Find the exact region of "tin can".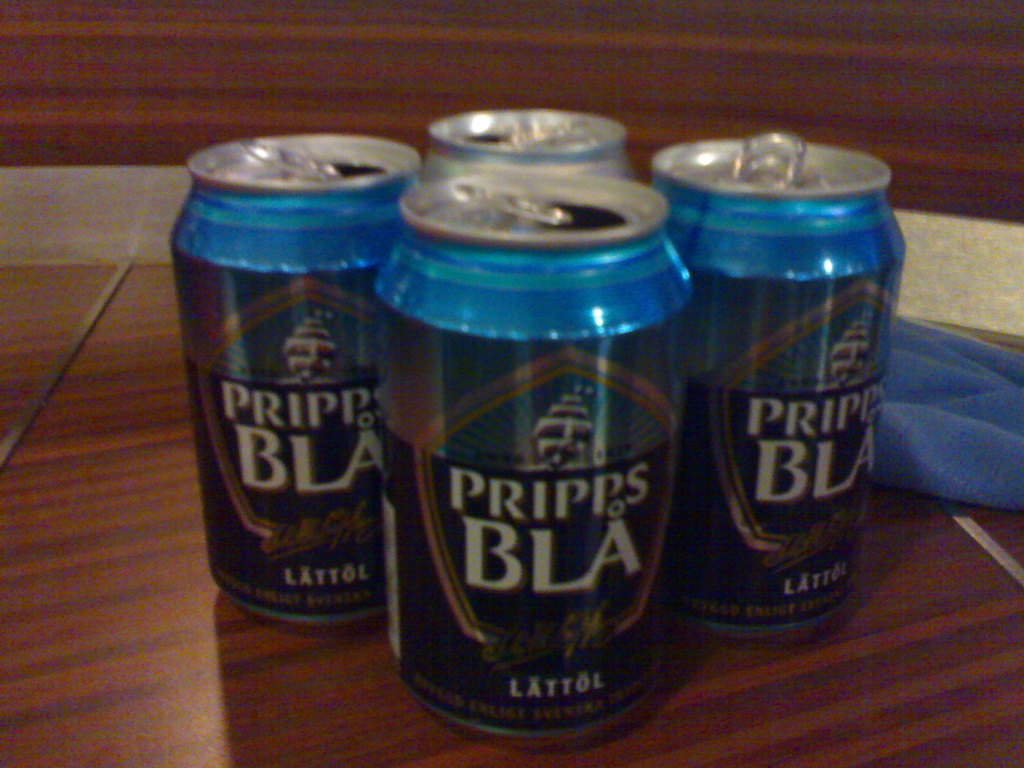
Exact region: l=378, t=172, r=692, b=744.
